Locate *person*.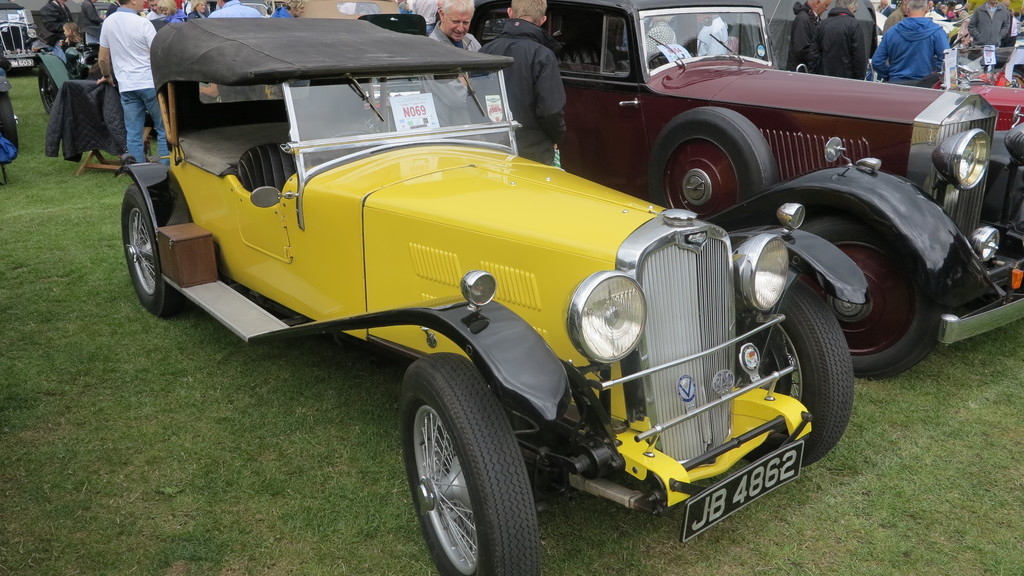
Bounding box: pyautogui.locateOnScreen(422, 0, 492, 125).
